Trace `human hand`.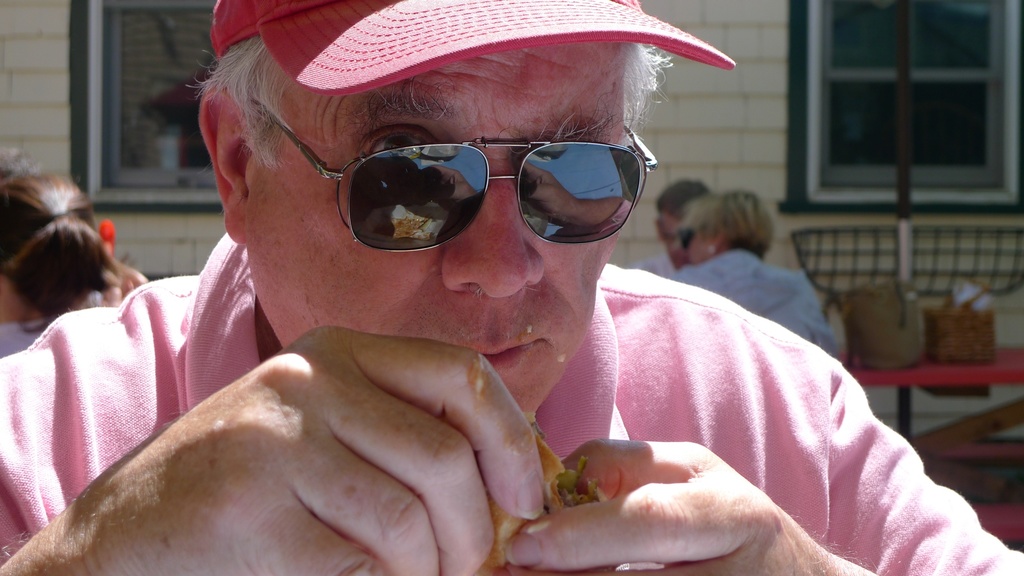
Traced to crop(550, 428, 820, 562).
